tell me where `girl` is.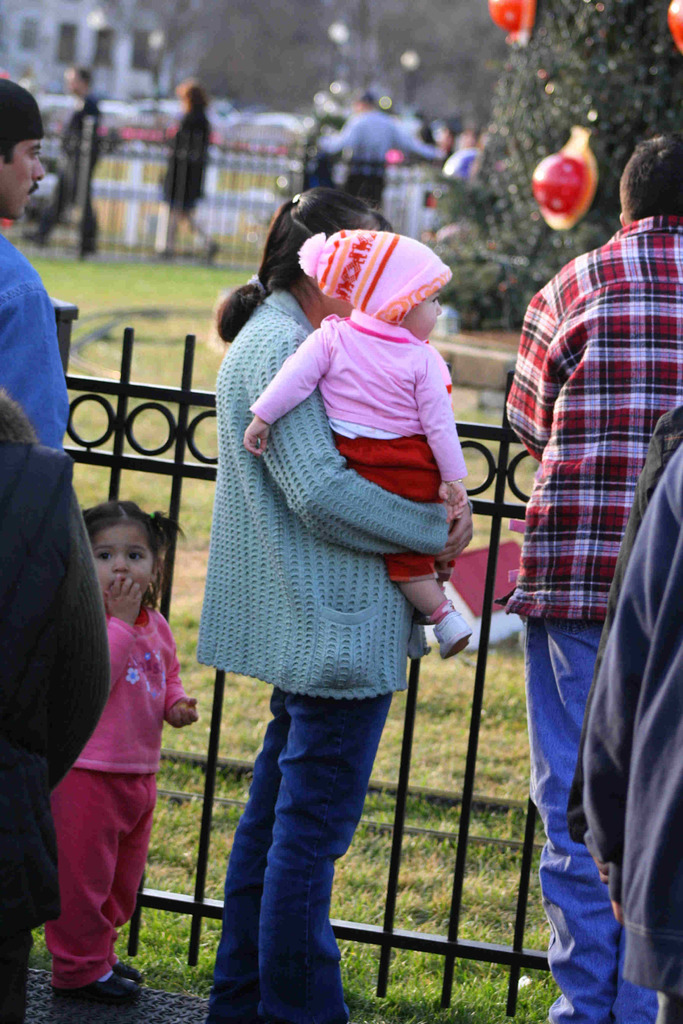
`girl` is at bbox=(247, 232, 470, 657).
